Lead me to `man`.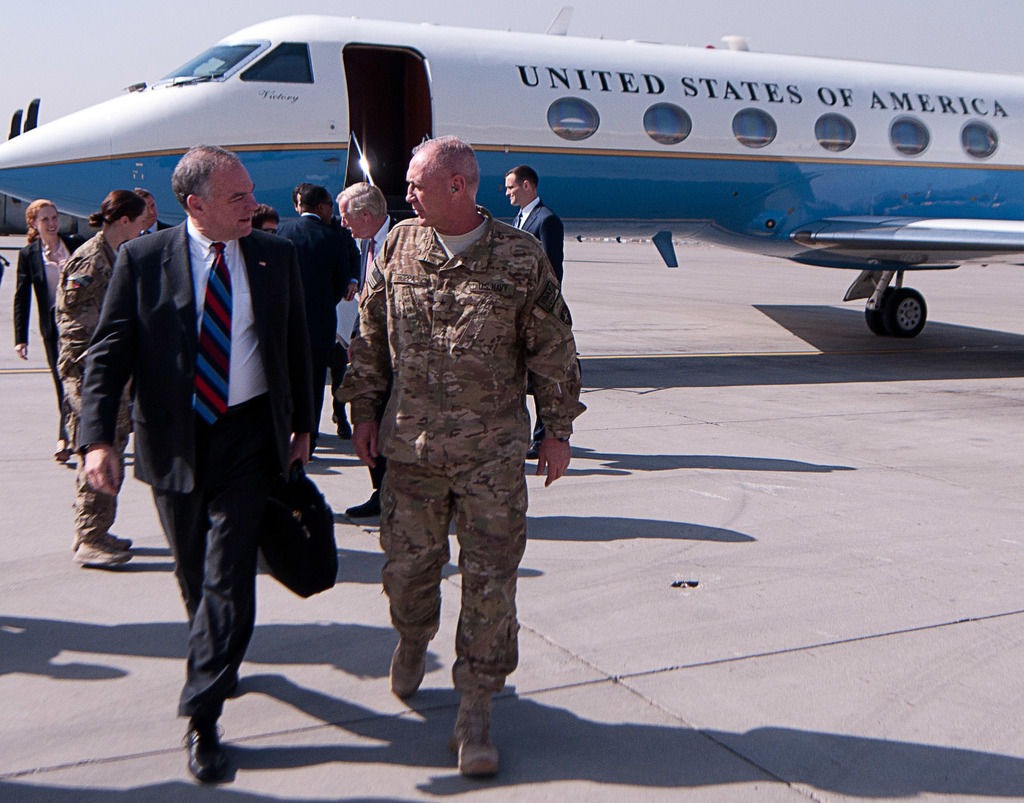
Lead to (x1=502, y1=170, x2=568, y2=458).
